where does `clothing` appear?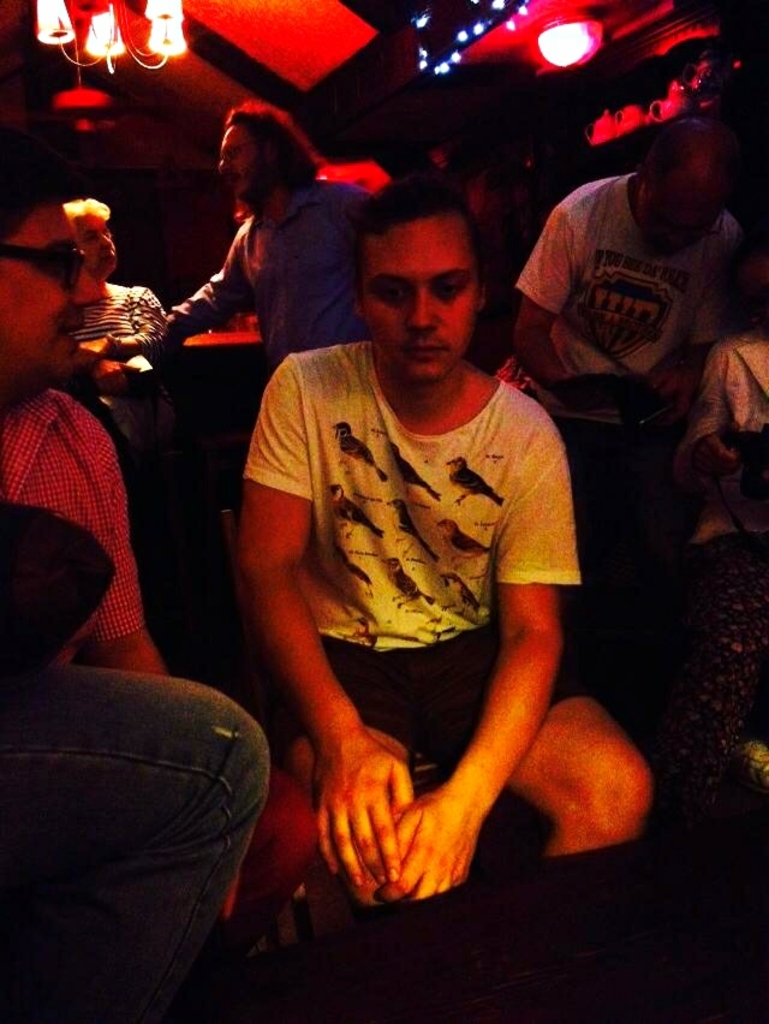
Appears at BBox(521, 153, 768, 501).
